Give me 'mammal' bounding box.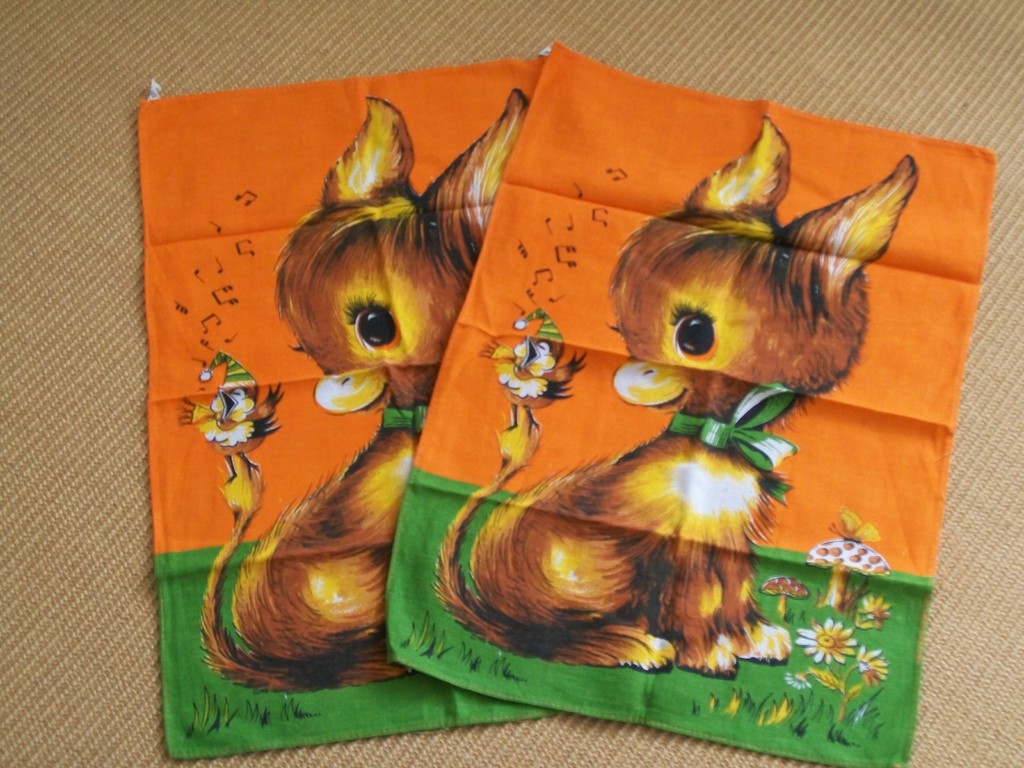
<box>198,83,530,696</box>.
